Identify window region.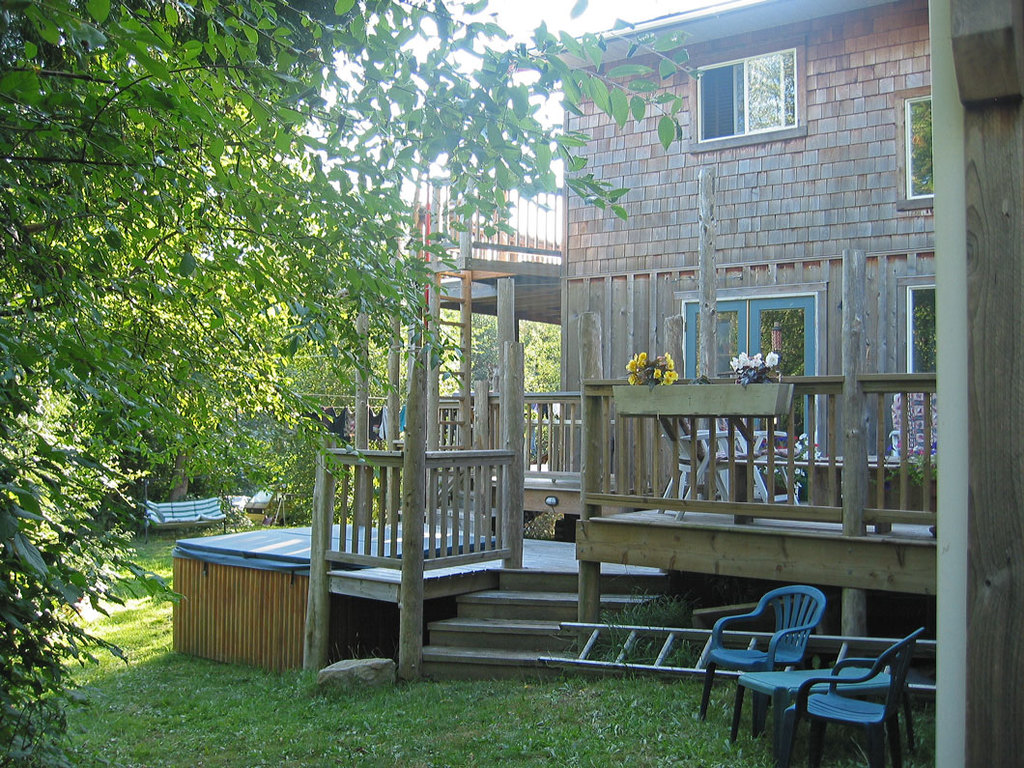
Region: 699:23:830:148.
